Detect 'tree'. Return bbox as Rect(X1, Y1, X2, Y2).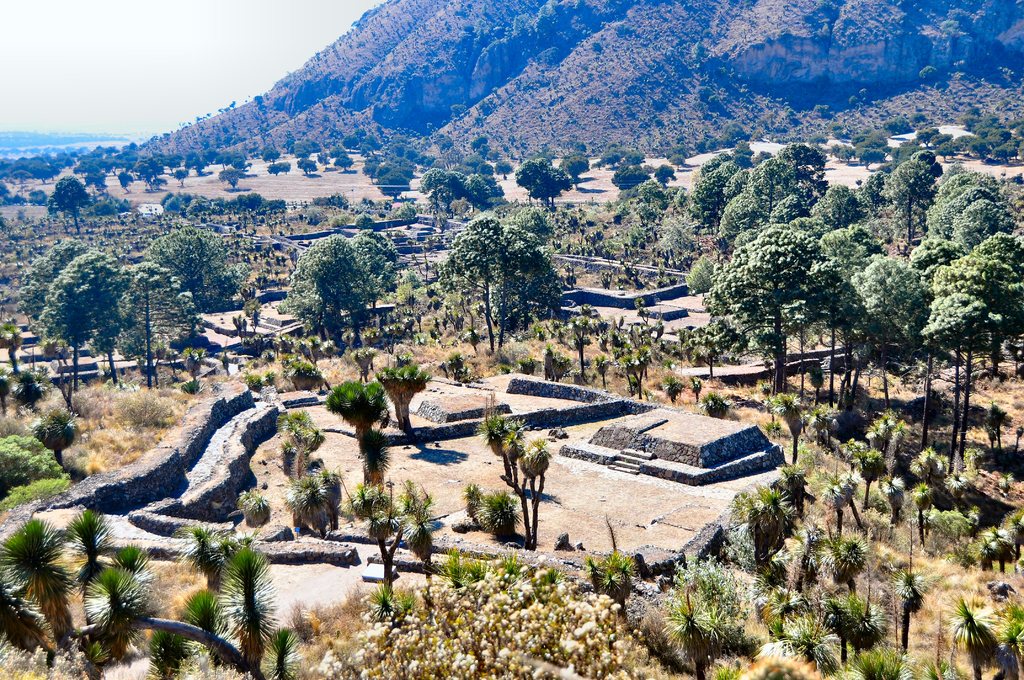
Rect(0, 434, 63, 498).
